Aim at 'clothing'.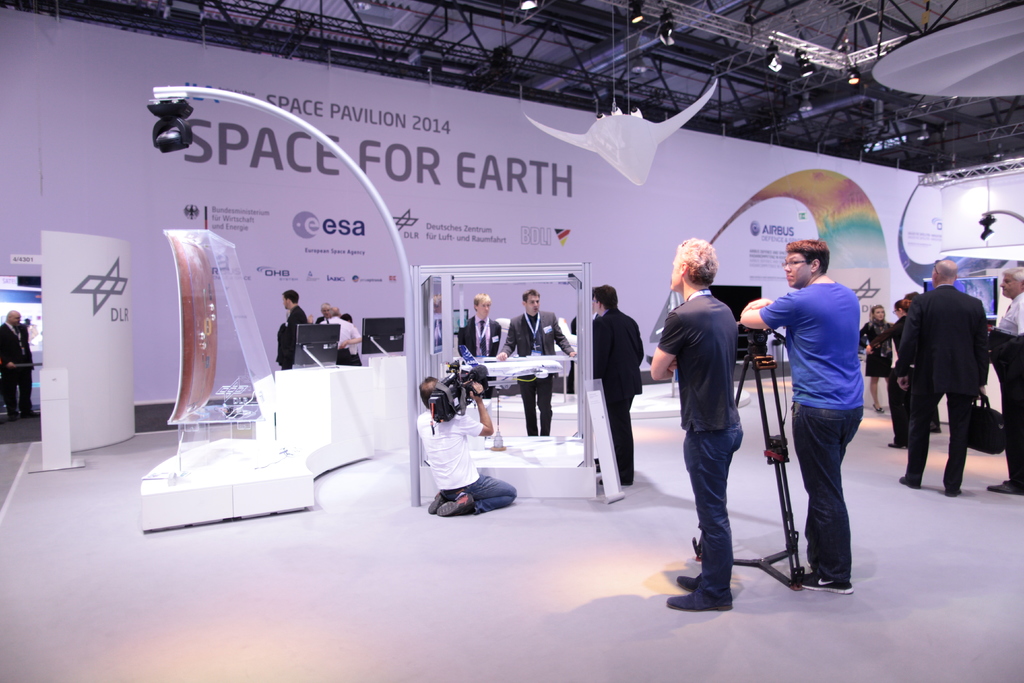
Aimed at bbox(990, 289, 1023, 338).
